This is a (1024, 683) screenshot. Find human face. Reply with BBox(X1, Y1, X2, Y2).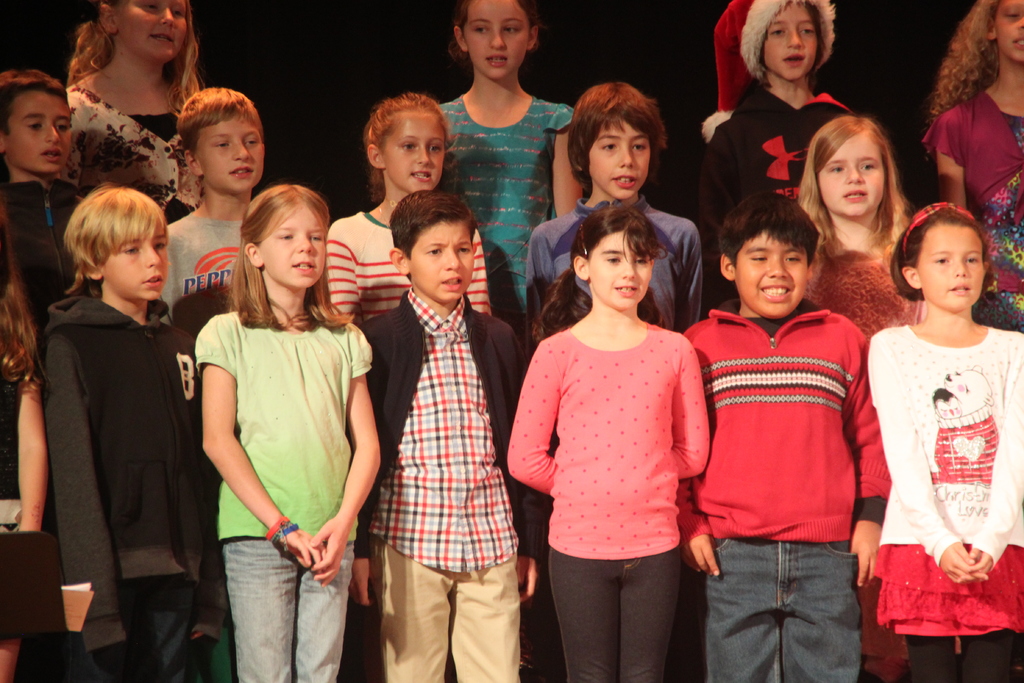
BBox(819, 131, 884, 217).
